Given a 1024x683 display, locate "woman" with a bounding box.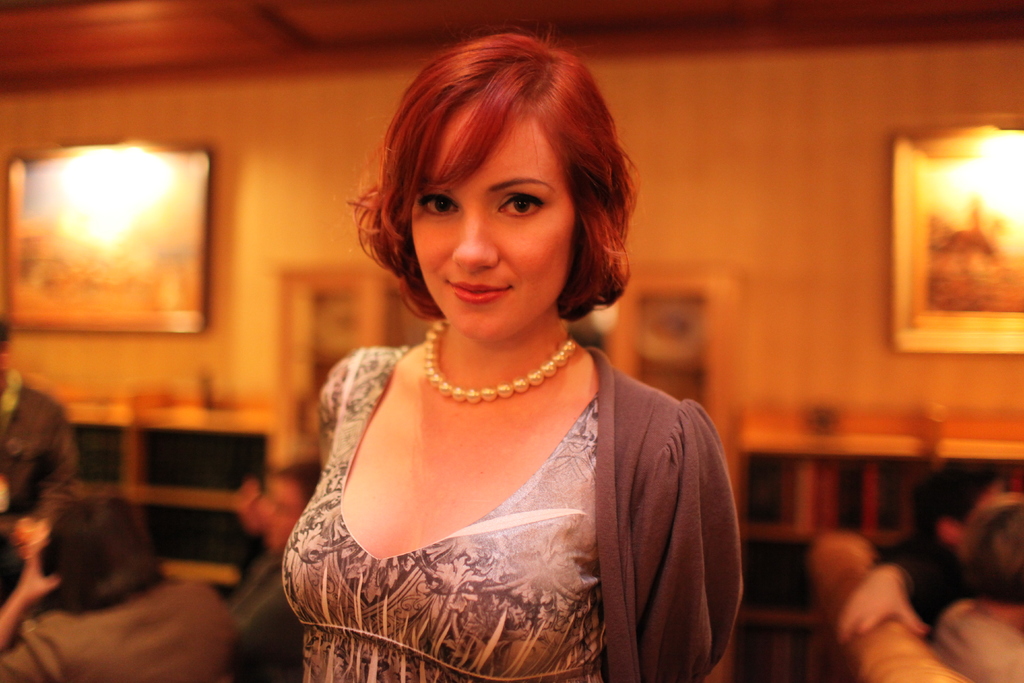
Located: bbox=[254, 48, 764, 672].
